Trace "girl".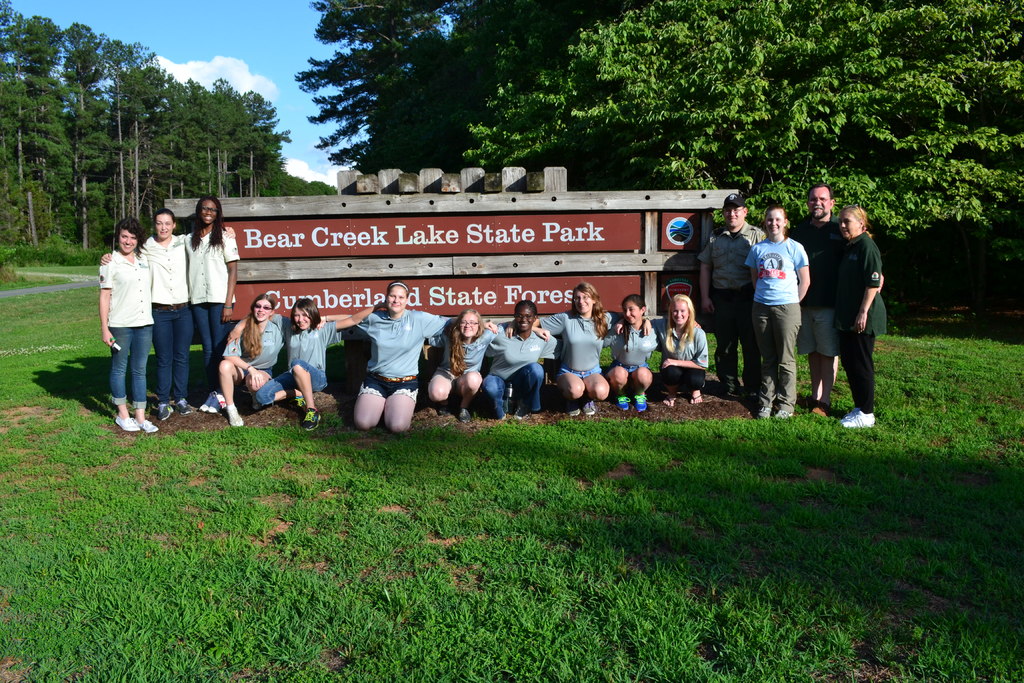
Traced to pyautogui.locateOnScreen(226, 300, 386, 434).
